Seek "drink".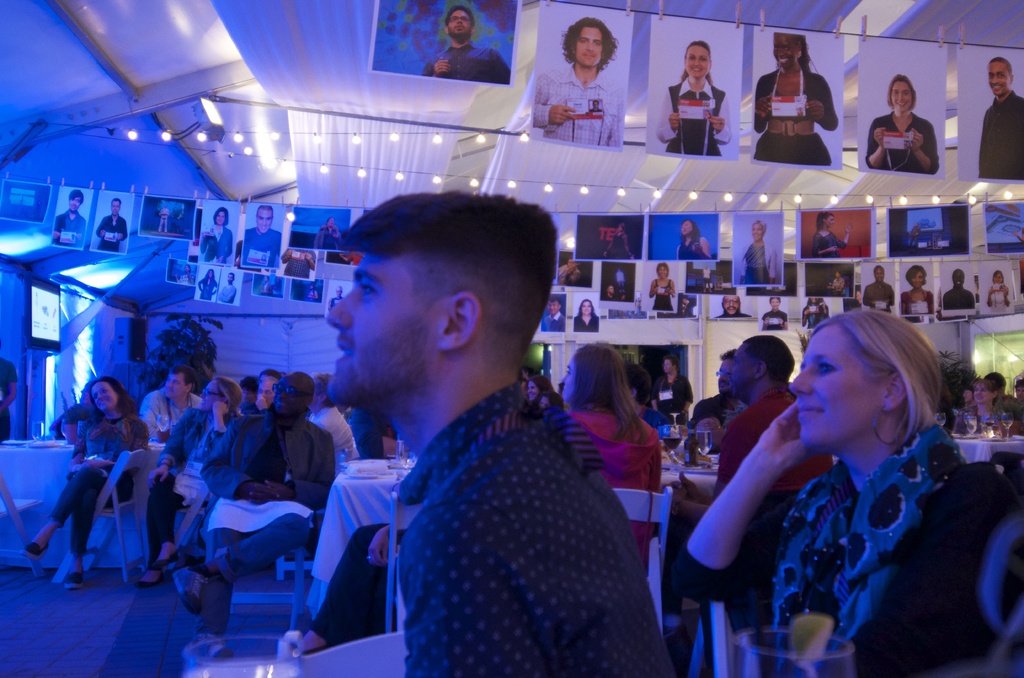
x1=664 y1=435 x2=680 y2=451.
